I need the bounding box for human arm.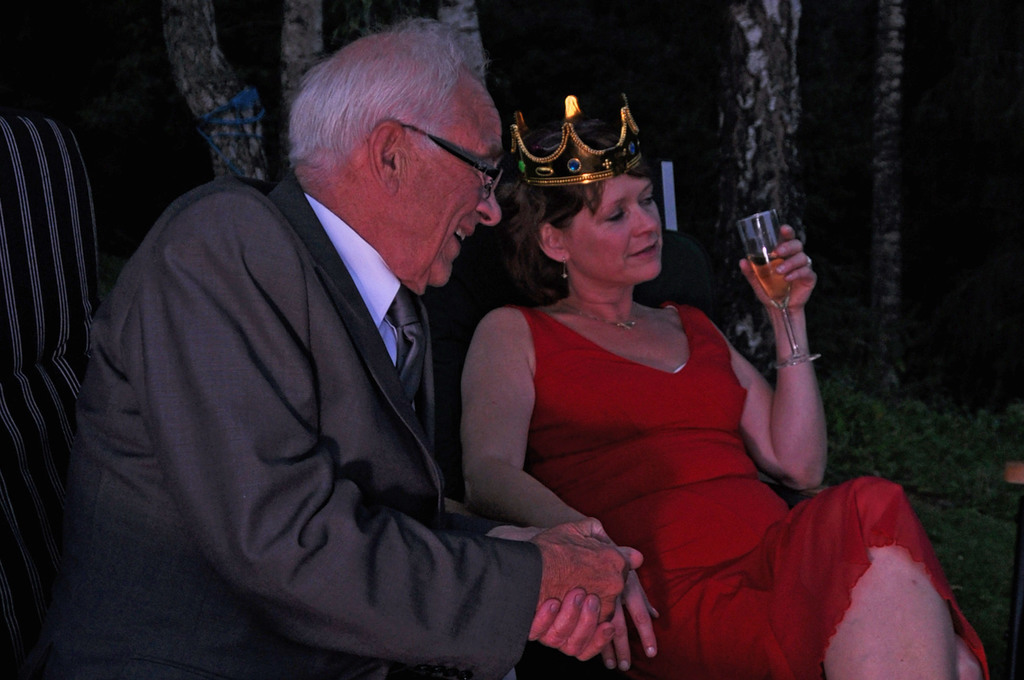
Here it is: box(462, 321, 660, 670).
